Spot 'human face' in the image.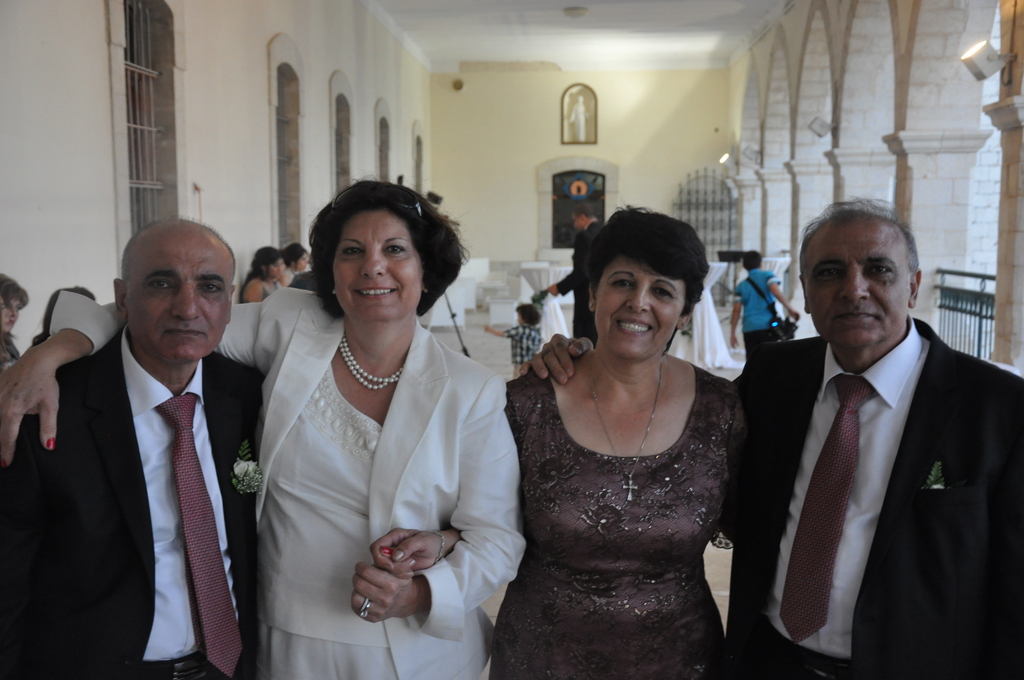
'human face' found at {"left": 595, "top": 252, "right": 682, "bottom": 355}.
